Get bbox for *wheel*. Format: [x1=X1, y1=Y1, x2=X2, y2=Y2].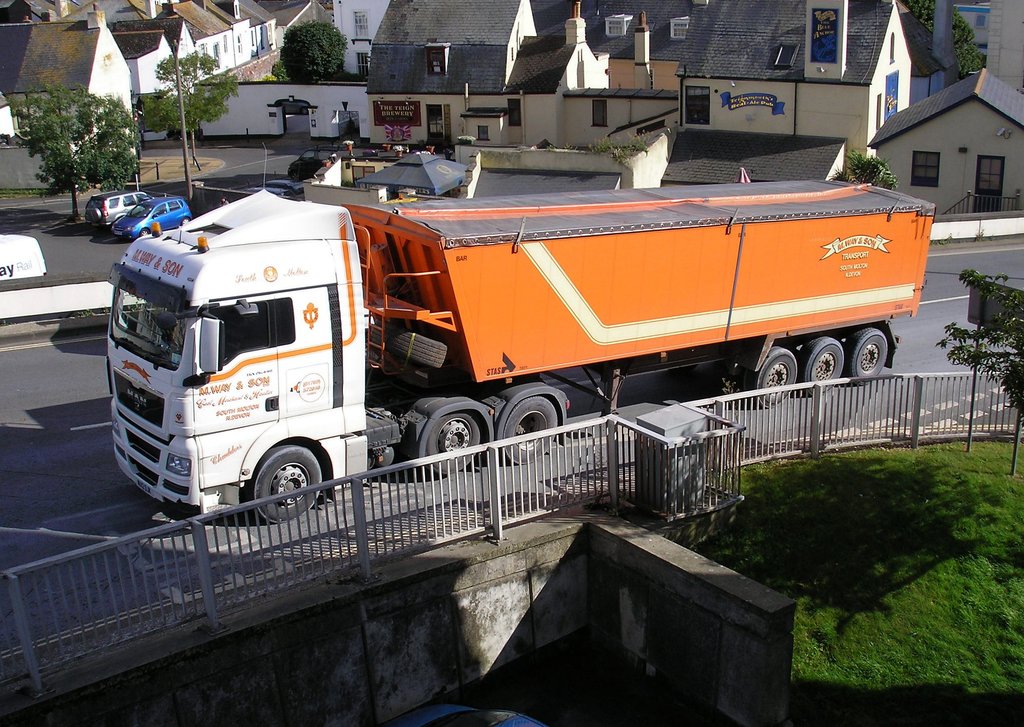
[x1=753, y1=346, x2=799, y2=405].
